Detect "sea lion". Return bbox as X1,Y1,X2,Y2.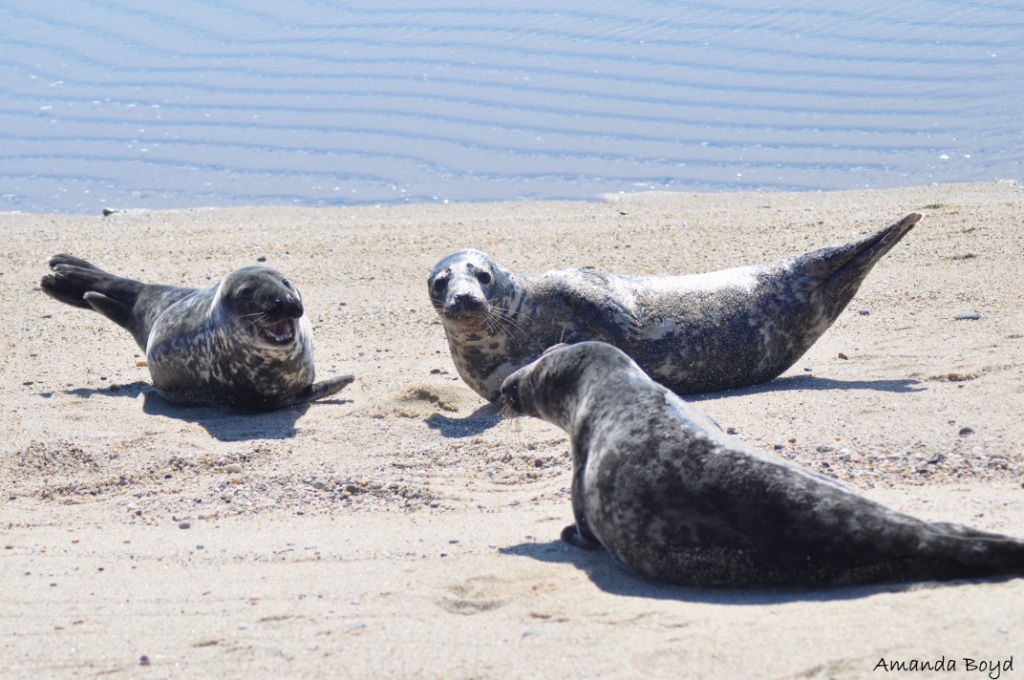
420,214,926,405.
